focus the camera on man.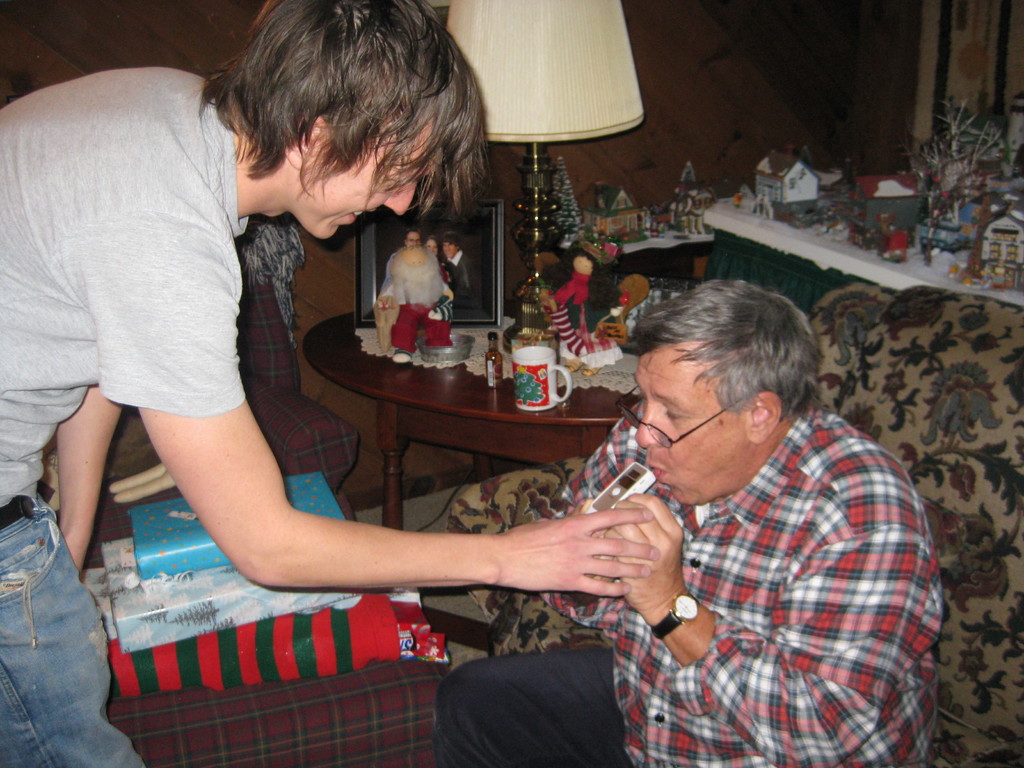
Focus region: (x1=0, y1=0, x2=659, y2=767).
